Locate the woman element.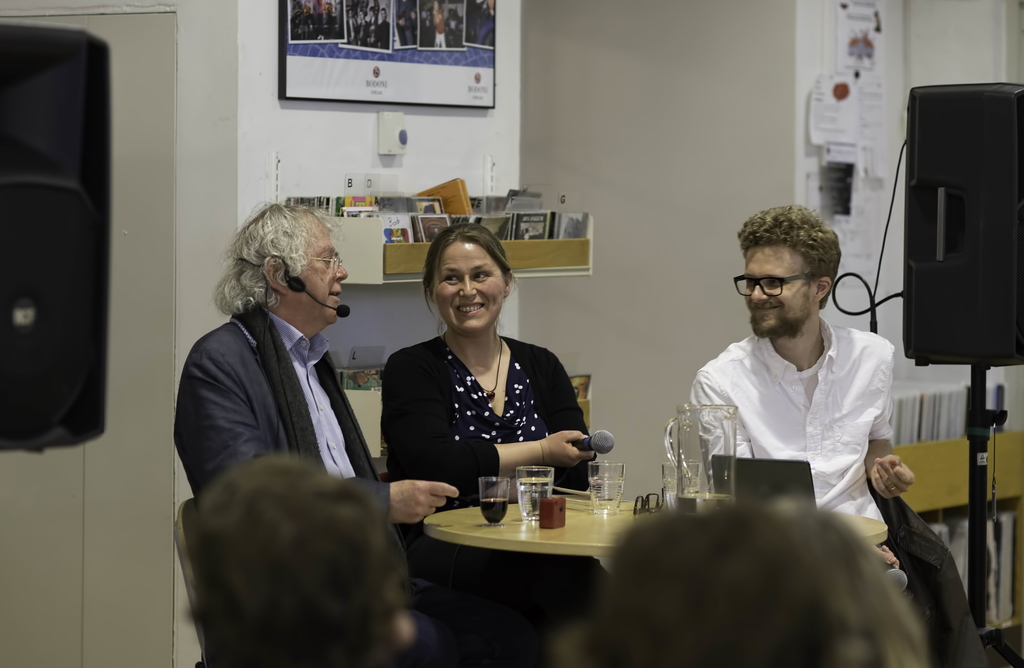
Element bbox: 381, 230, 595, 535.
